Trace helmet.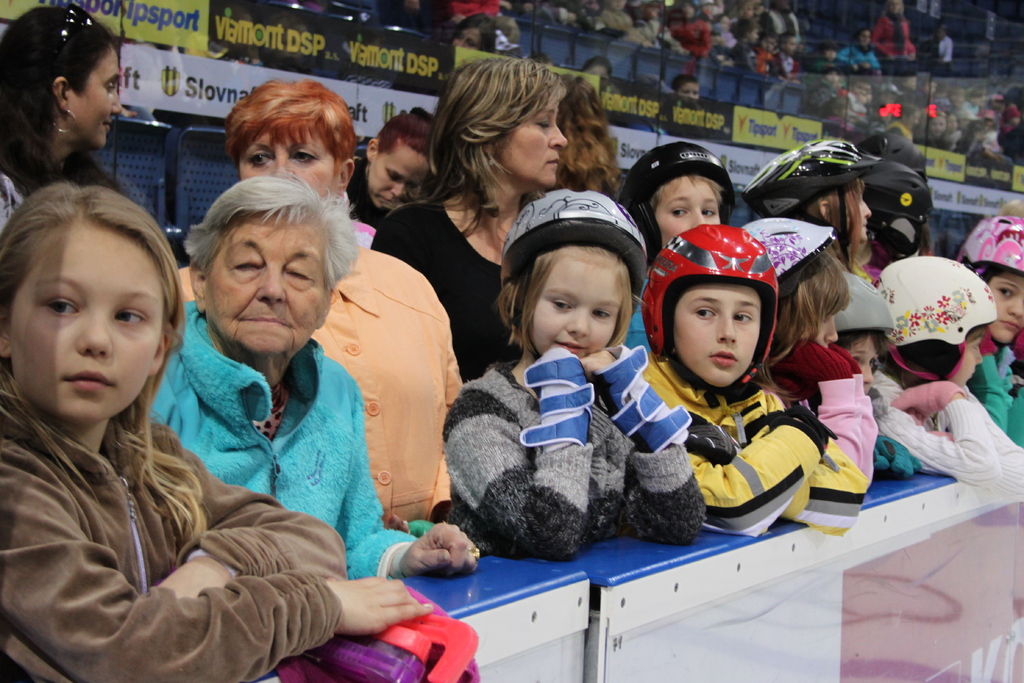
Traced to x1=751, y1=135, x2=879, y2=224.
